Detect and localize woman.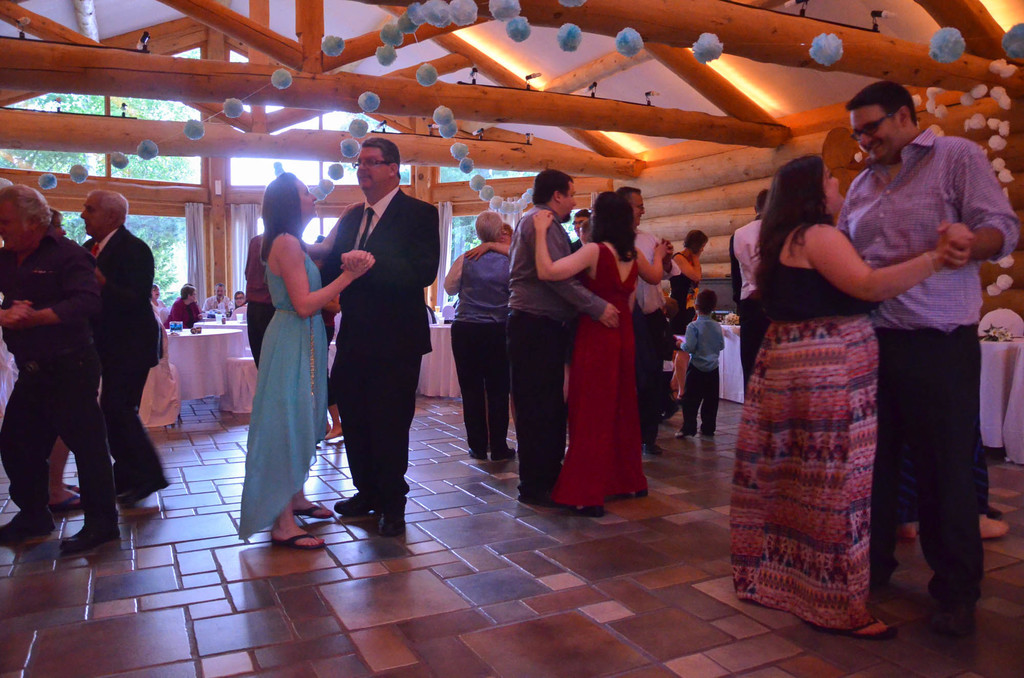
Localized at bbox=[238, 164, 372, 548].
